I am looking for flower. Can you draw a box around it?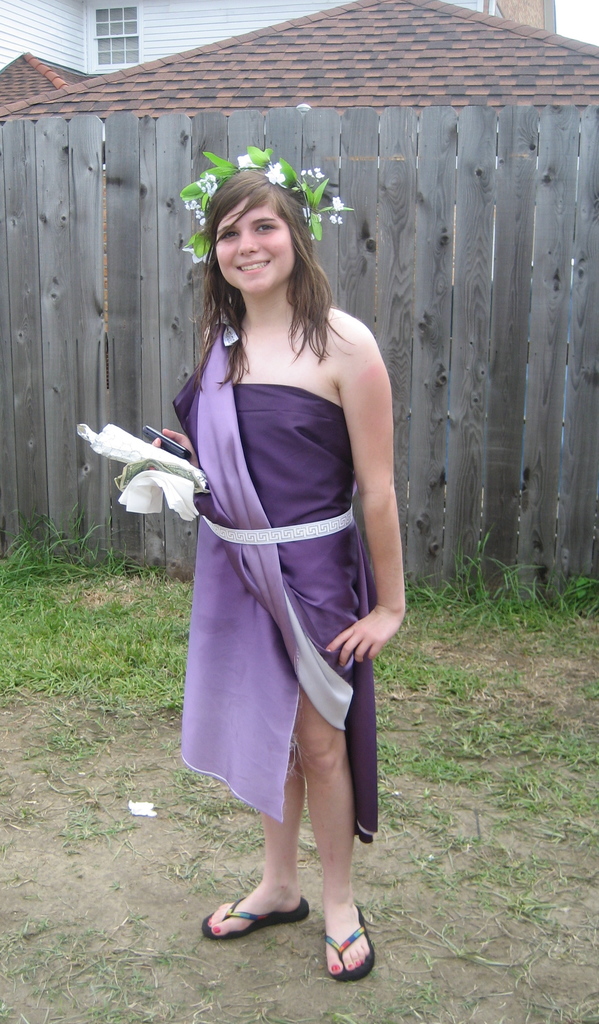
Sure, the bounding box is [263,159,292,189].
